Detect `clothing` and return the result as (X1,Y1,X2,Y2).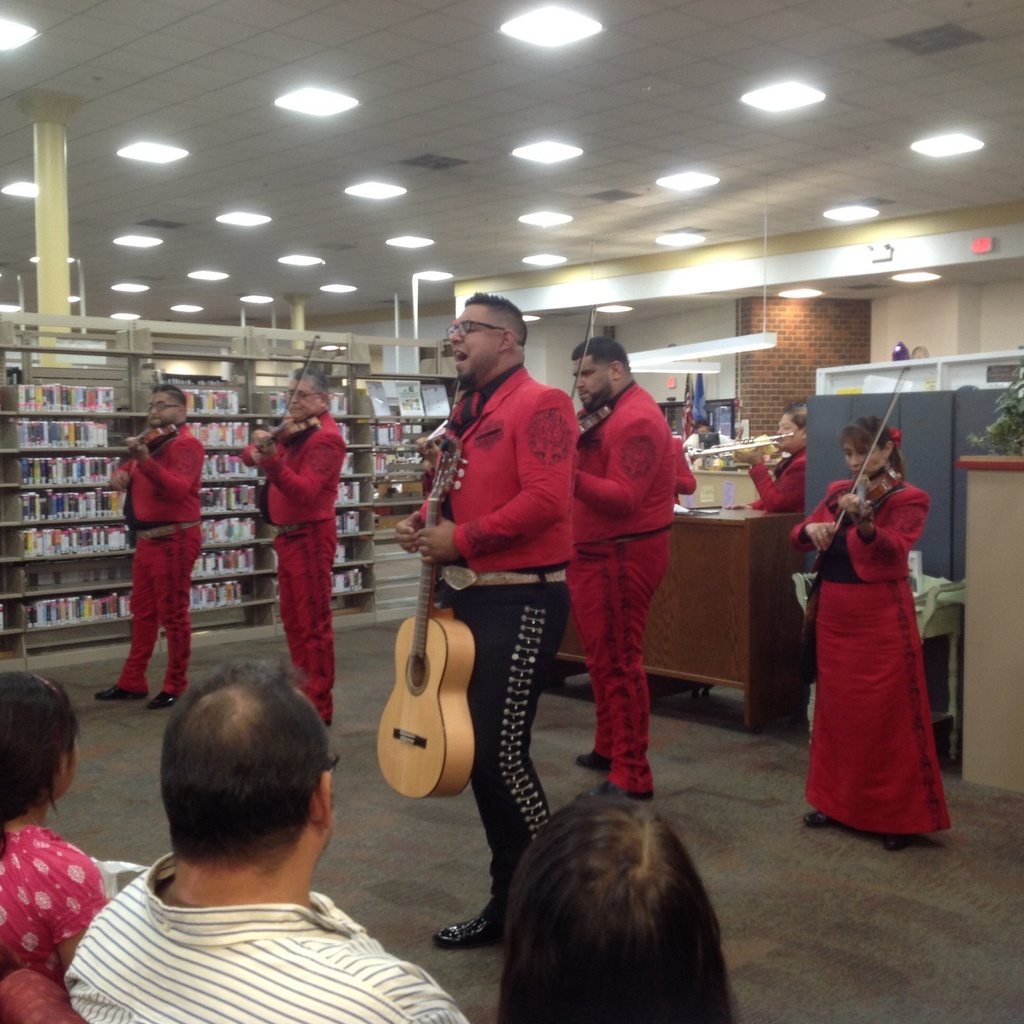
(408,367,576,904).
